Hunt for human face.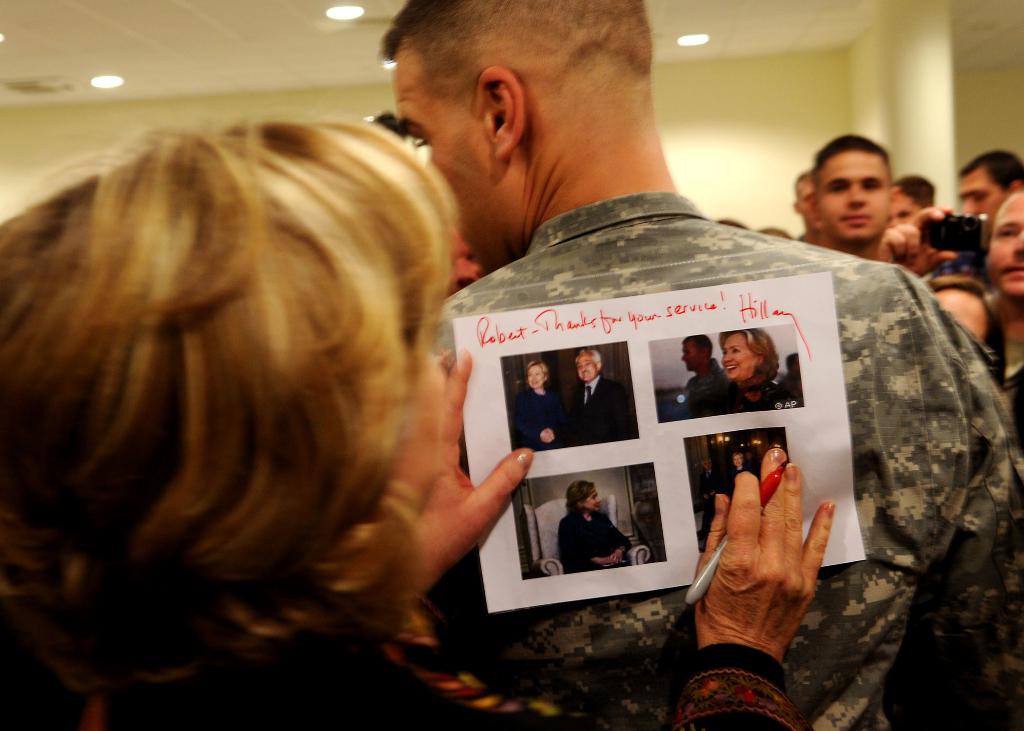
Hunted down at [681,344,697,367].
